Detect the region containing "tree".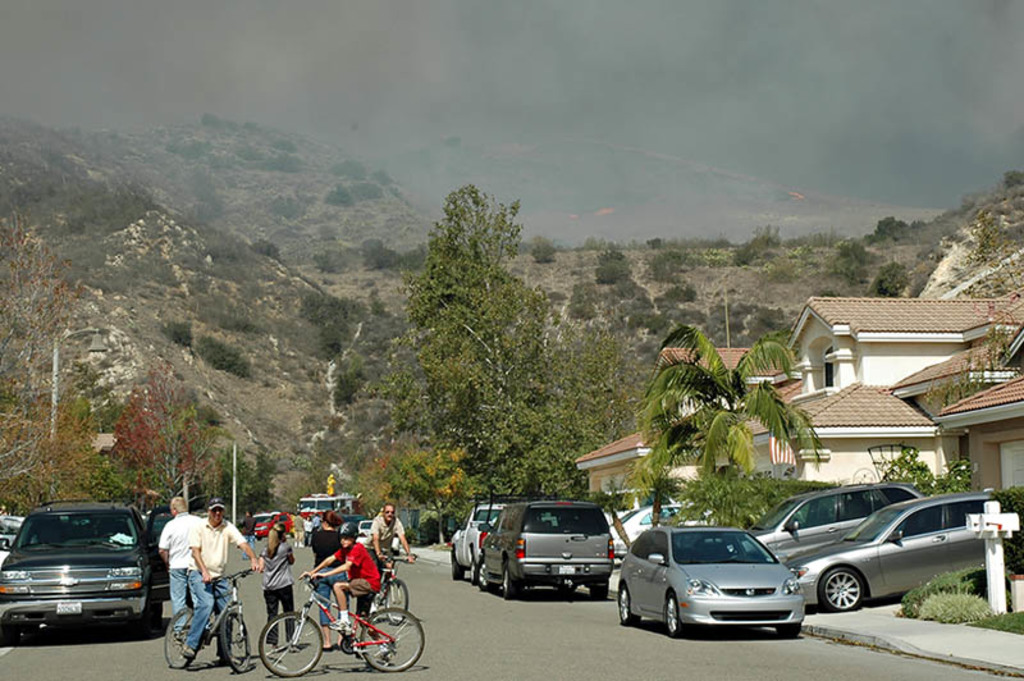
[x1=484, y1=312, x2=631, y2=501].
